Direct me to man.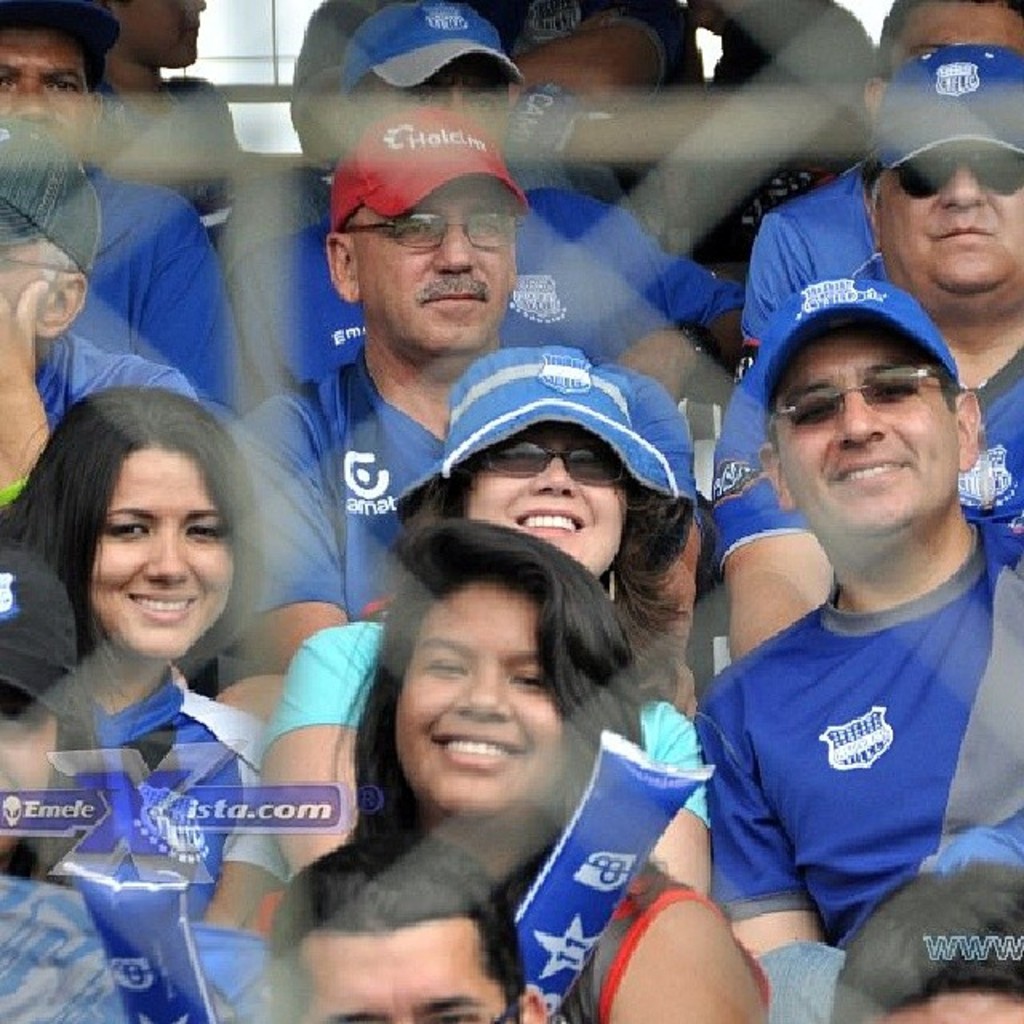
Direction: (left=0, top=120, right=197, bottom=509).
